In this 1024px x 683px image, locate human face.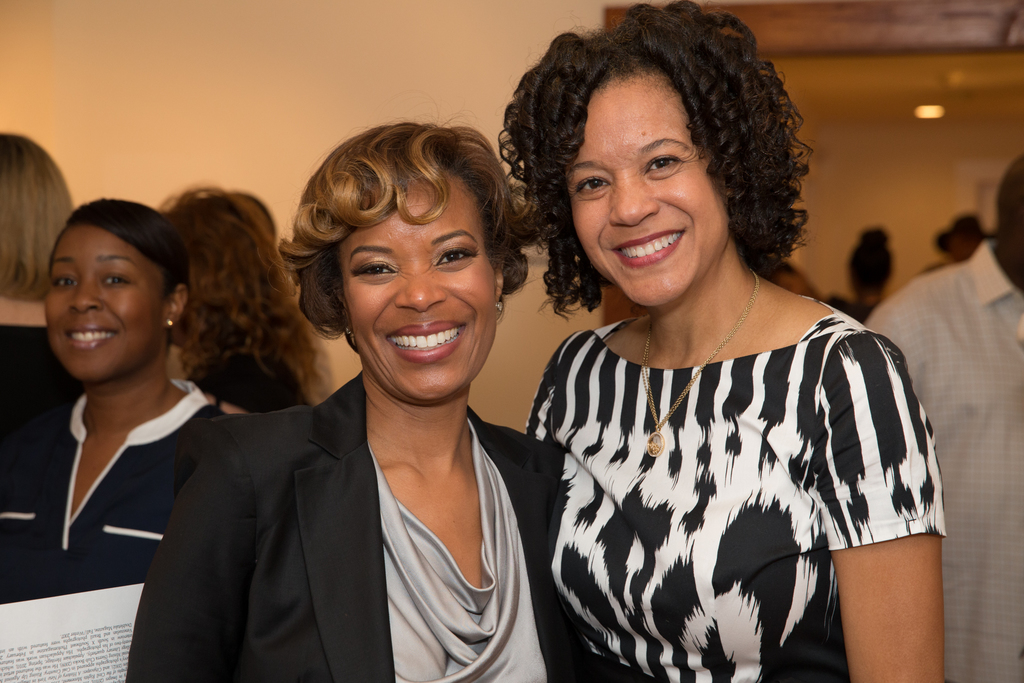
Bounding box: <box>958,230,983,261</box>.
